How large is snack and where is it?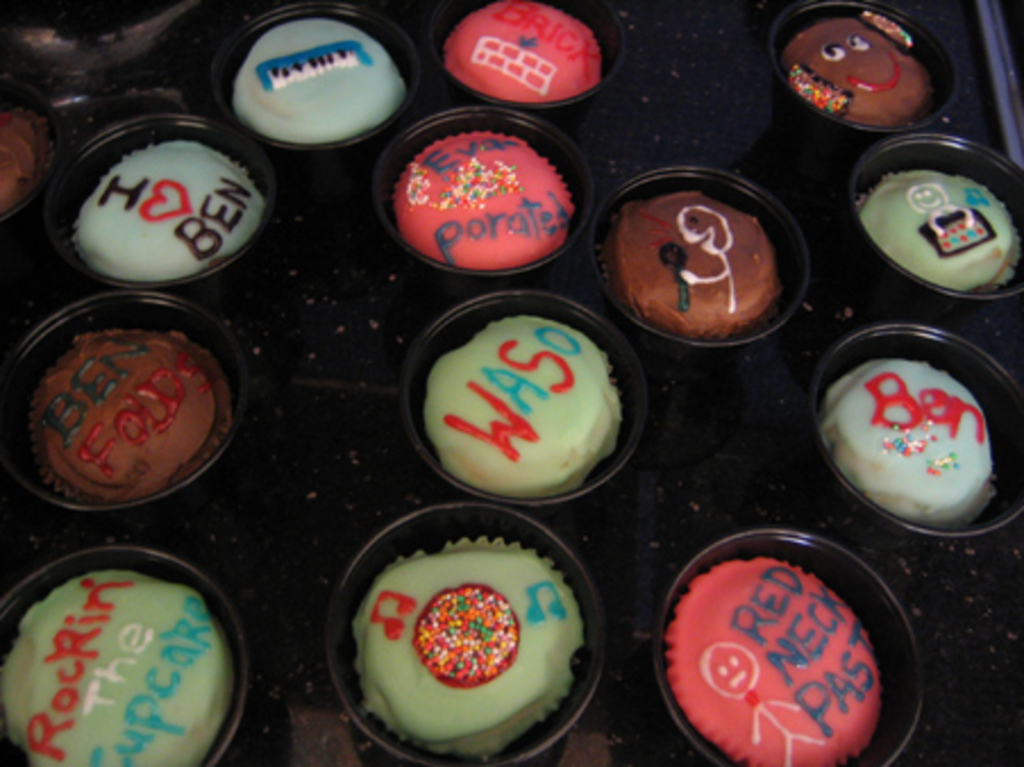
Bounding box: (0,315,243,508).
